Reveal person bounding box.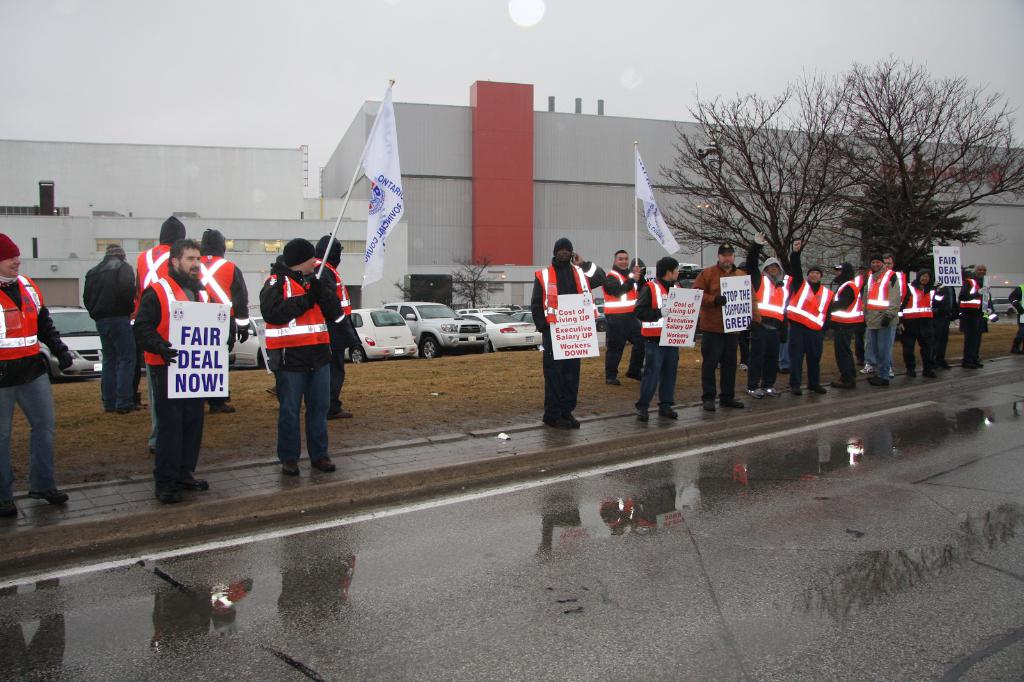
Revealed: (691, 242, 764, 412).
